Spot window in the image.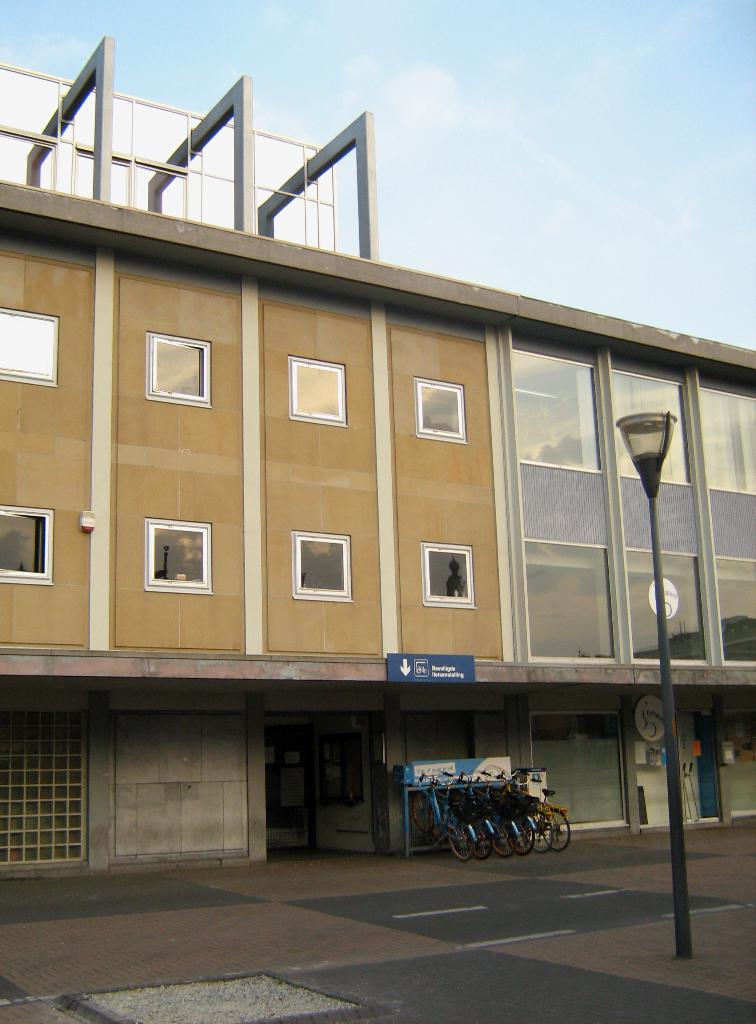
window found at bbox=(293, 527, 352, 603).
